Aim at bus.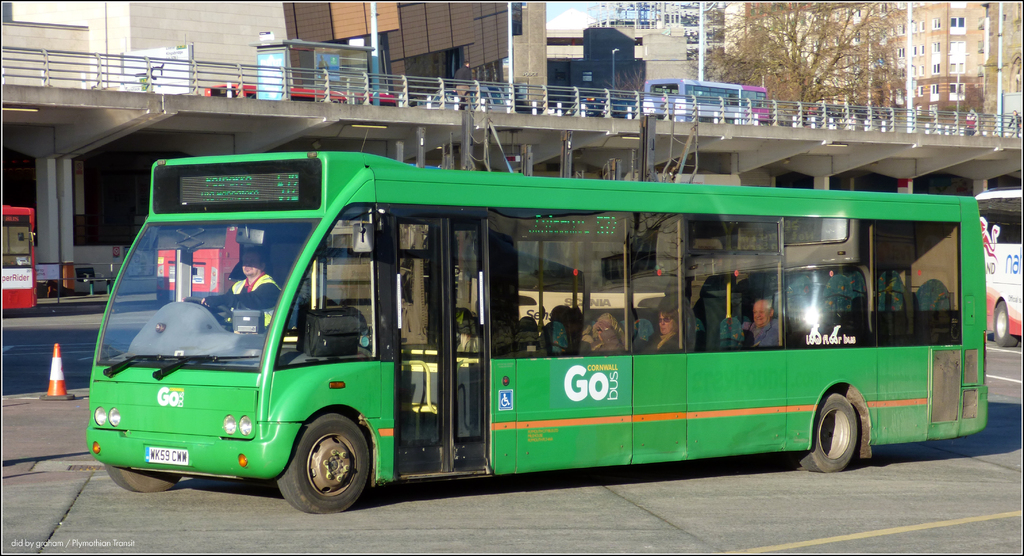
Aimed at 84,149,988,512.
